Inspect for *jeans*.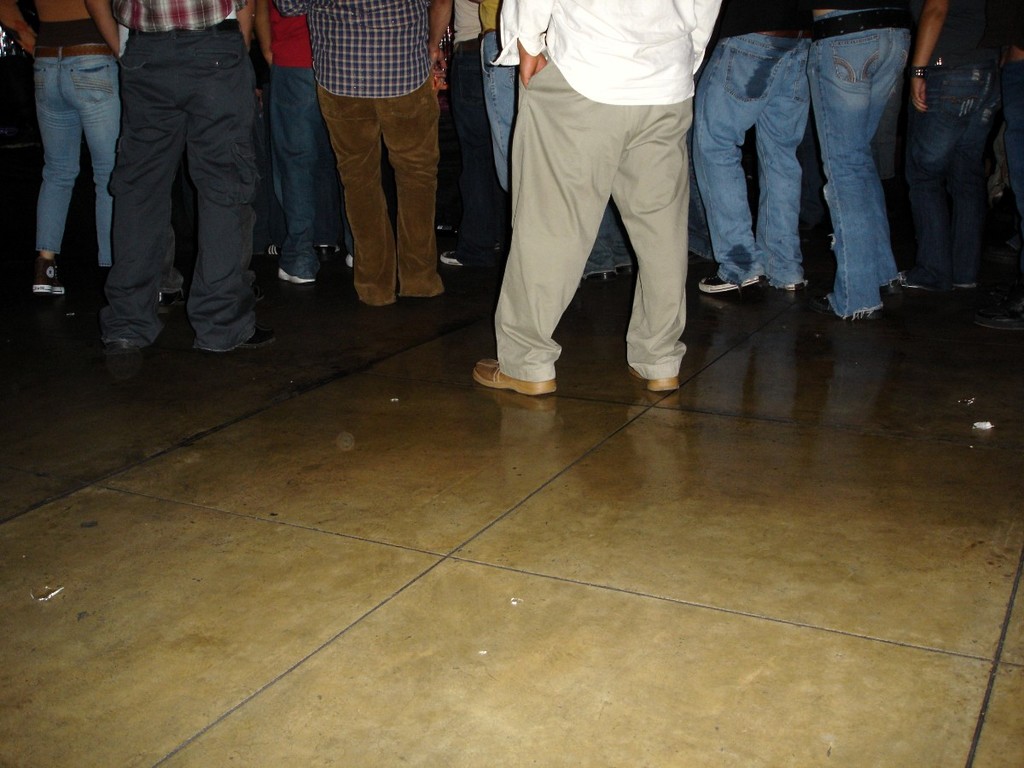
Inspection: left=32, top=50, right=120, bottom=269.
